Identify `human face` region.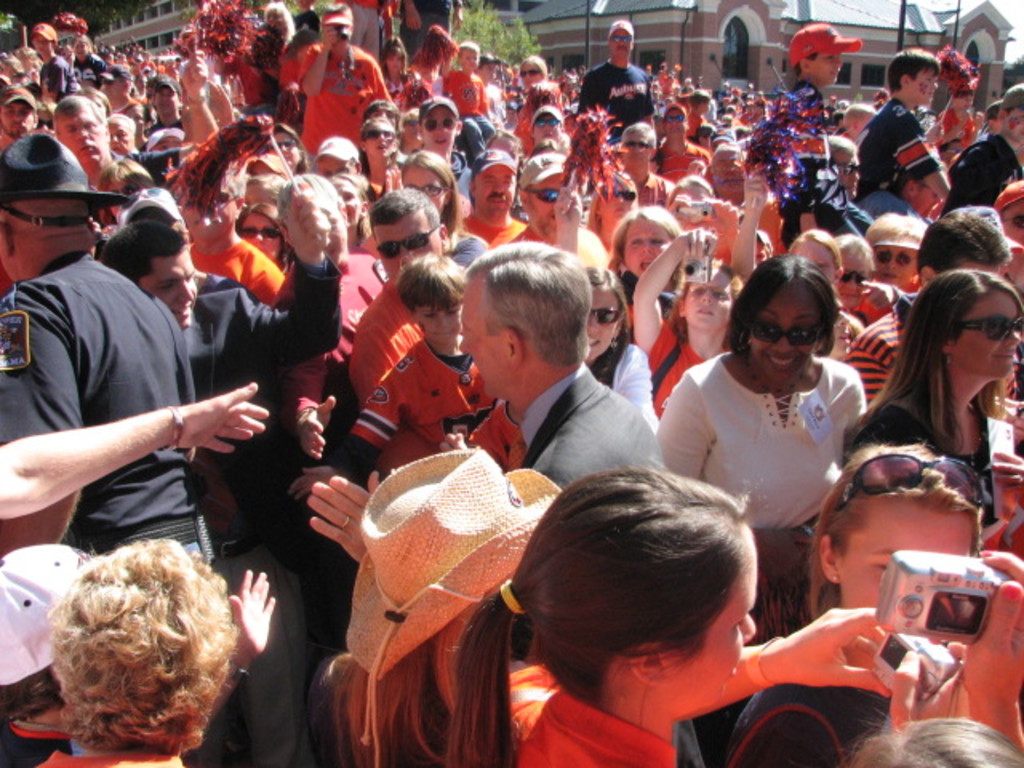
Region: pyautogui.locateOnScreen(1005, 200, 1022, 246).
